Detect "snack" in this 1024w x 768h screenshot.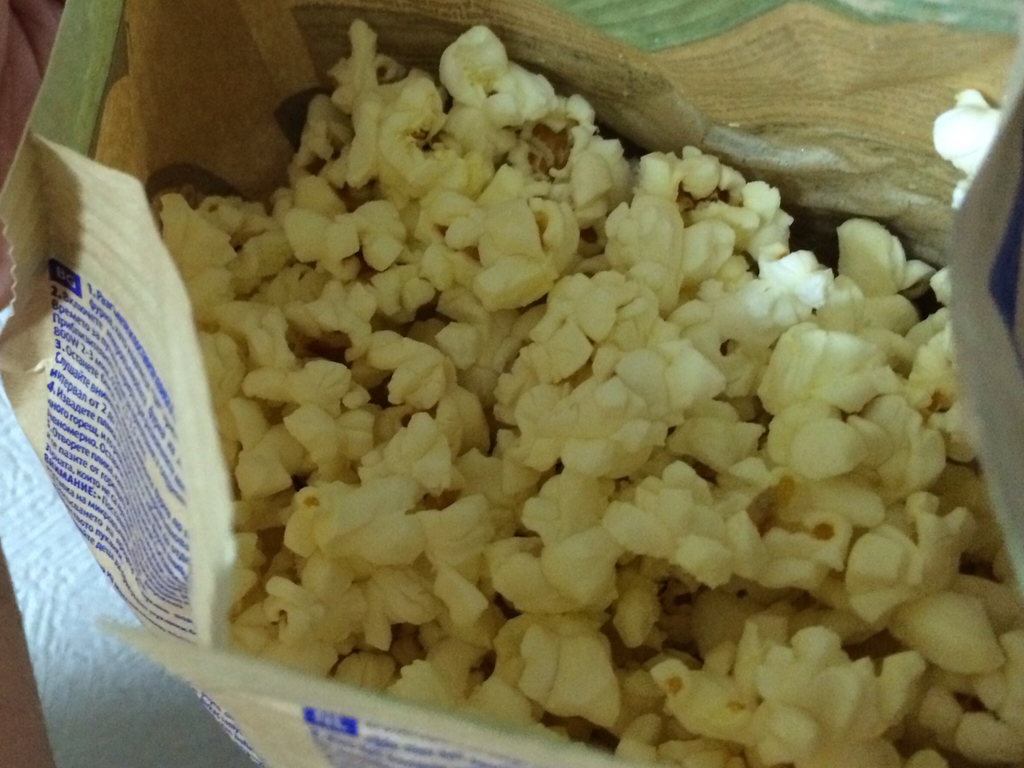
Detection: select_region(92, 24, 988, 735).
